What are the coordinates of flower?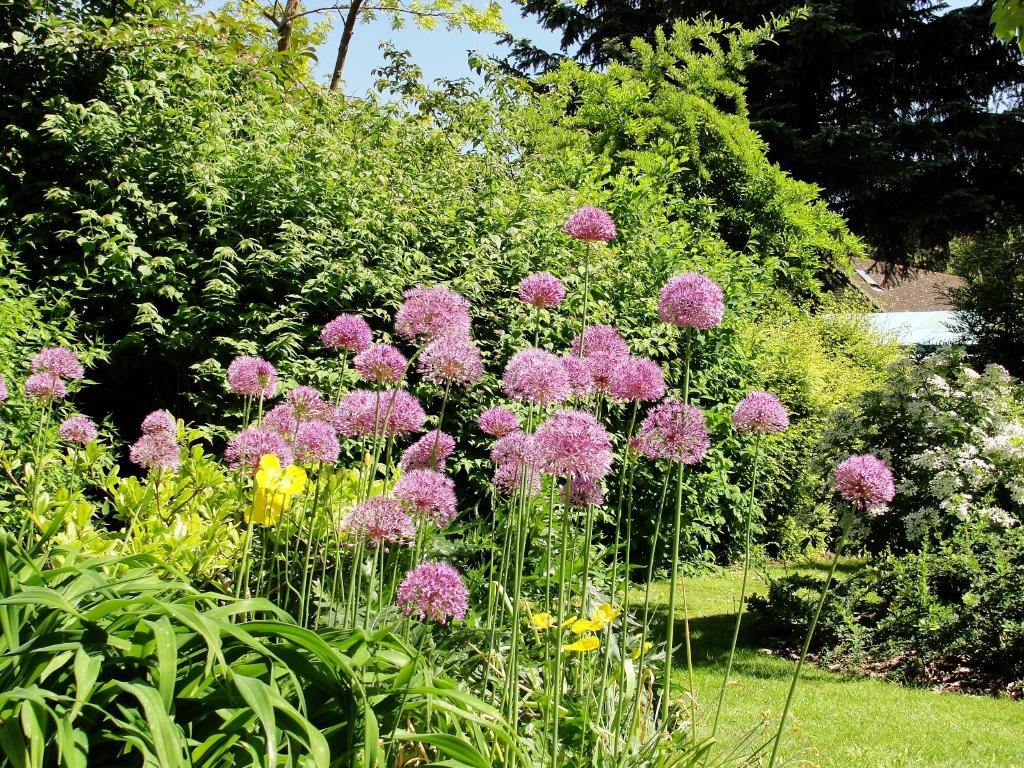
box=[336, 494, 412, 548].
